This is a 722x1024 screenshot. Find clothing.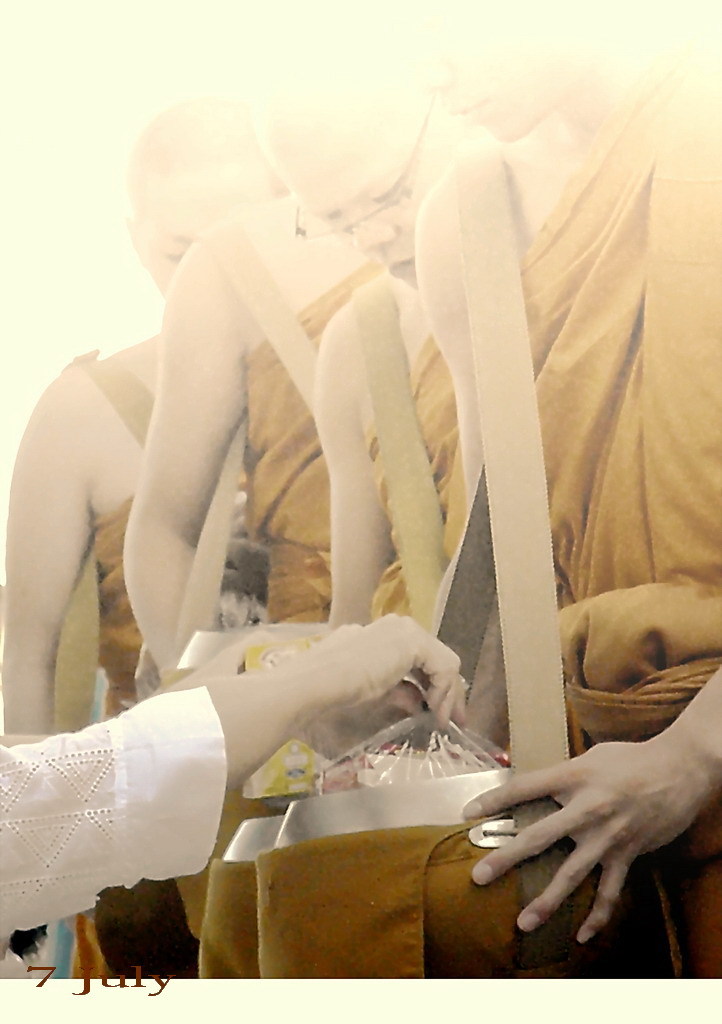
Bounding box: <bbox>94, 459, 248, 726</bbox>.
